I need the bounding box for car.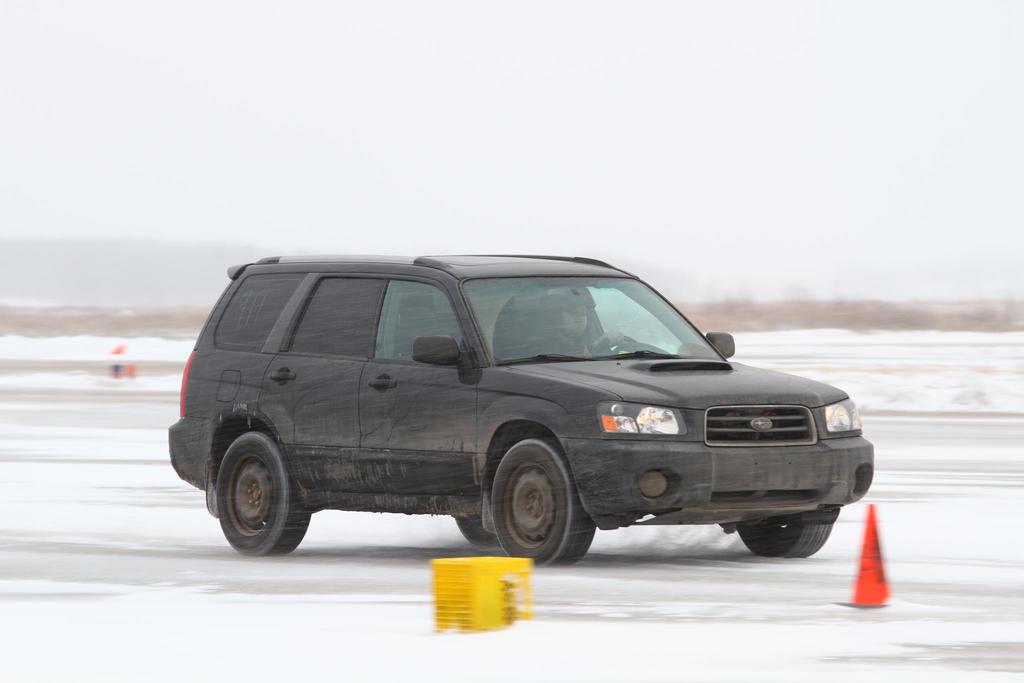
Here it is: left=166, top=247, right=882, bottom=620.
